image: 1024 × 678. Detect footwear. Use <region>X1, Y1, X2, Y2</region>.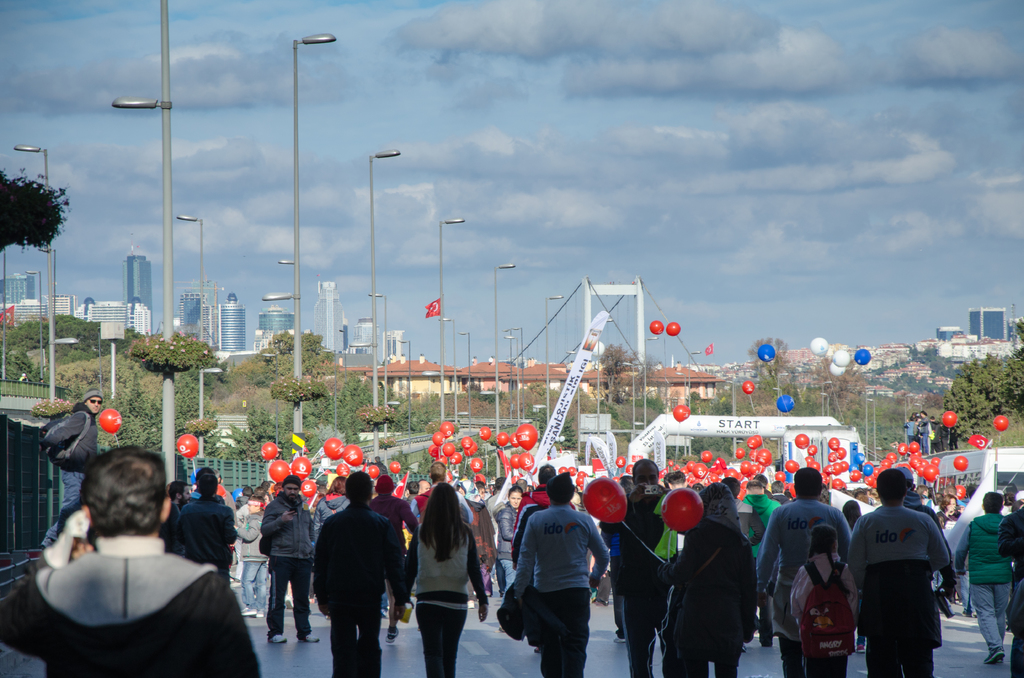
<region>855, 641, 867, 661</region>.
